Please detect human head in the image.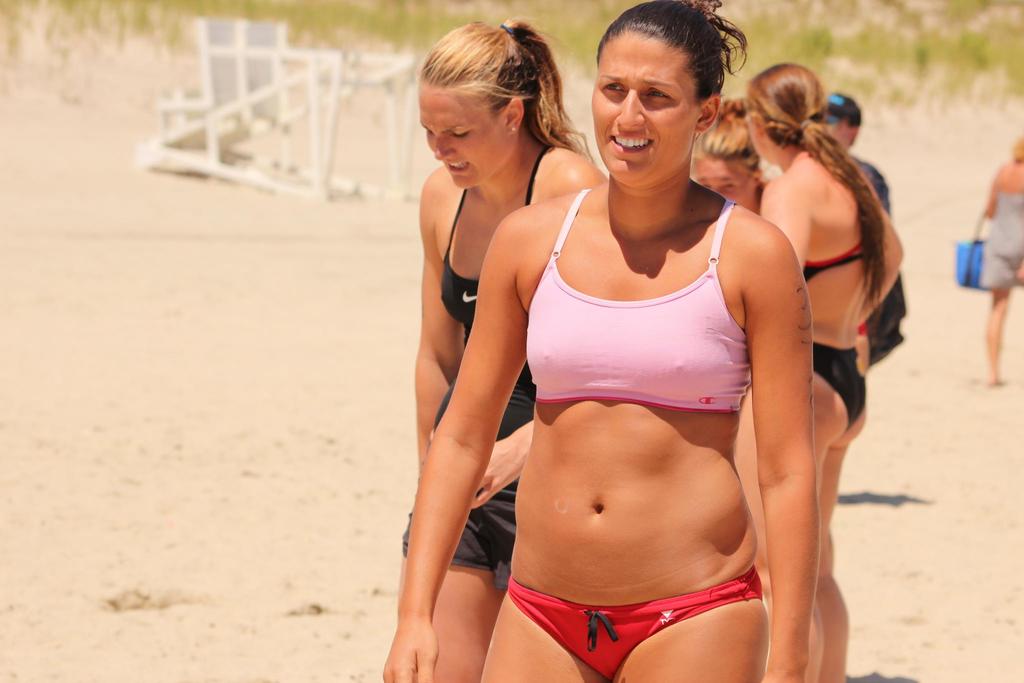
<region>588, 8, 753, 160</region>.
